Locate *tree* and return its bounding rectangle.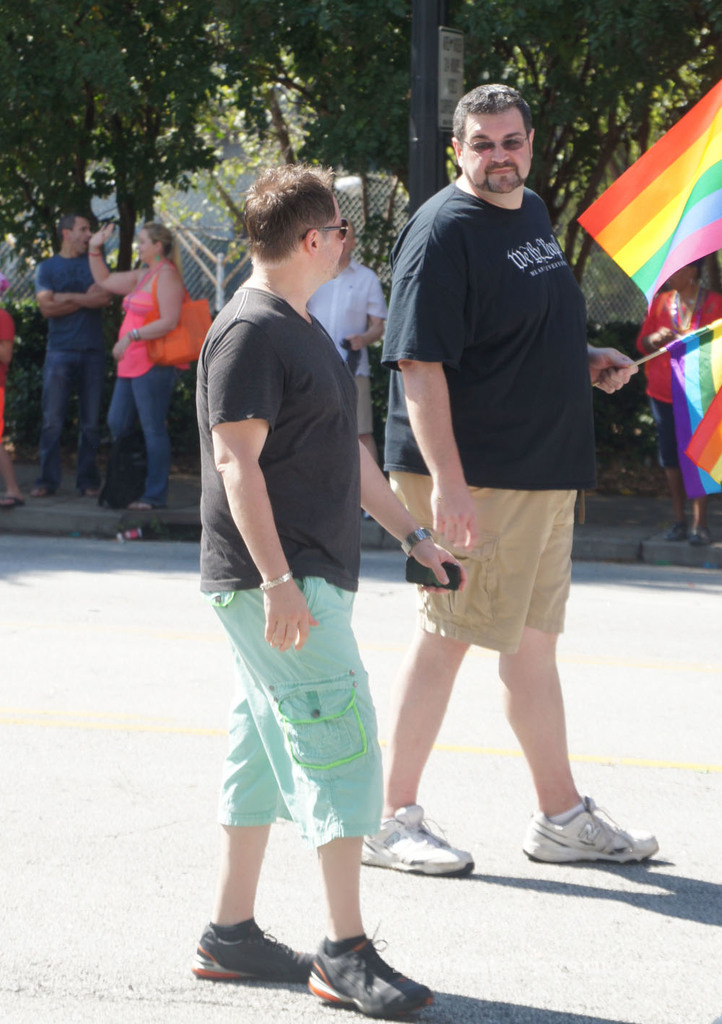
box=[0, 0, 449, 390].
